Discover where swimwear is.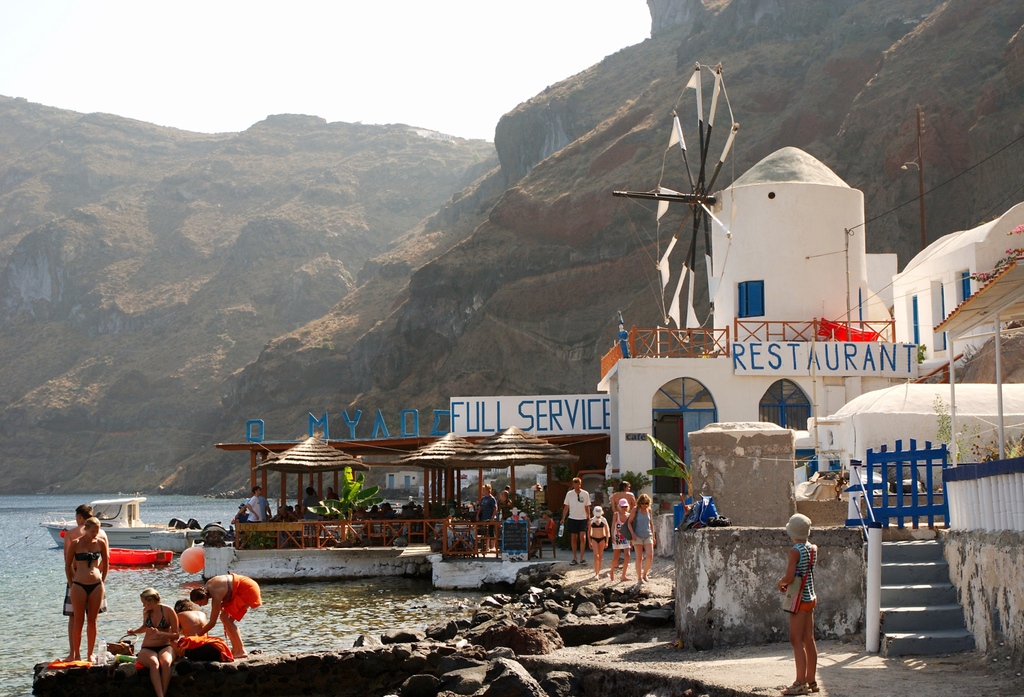
Discovered at 180/611/218/654.
